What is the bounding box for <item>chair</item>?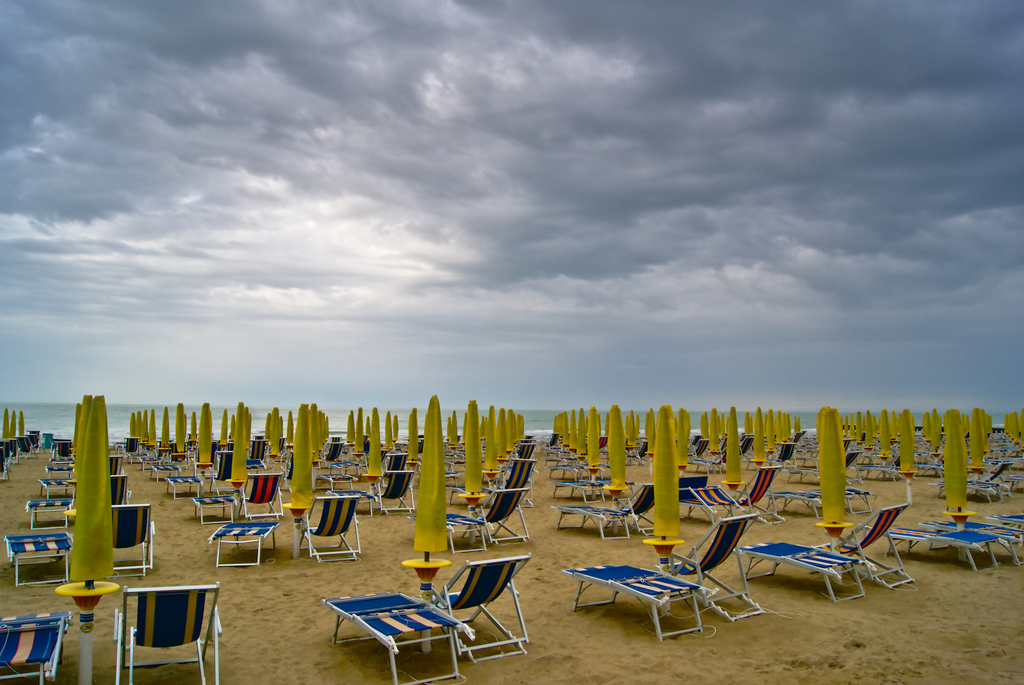
bbox(550, 479, 606, 500).
